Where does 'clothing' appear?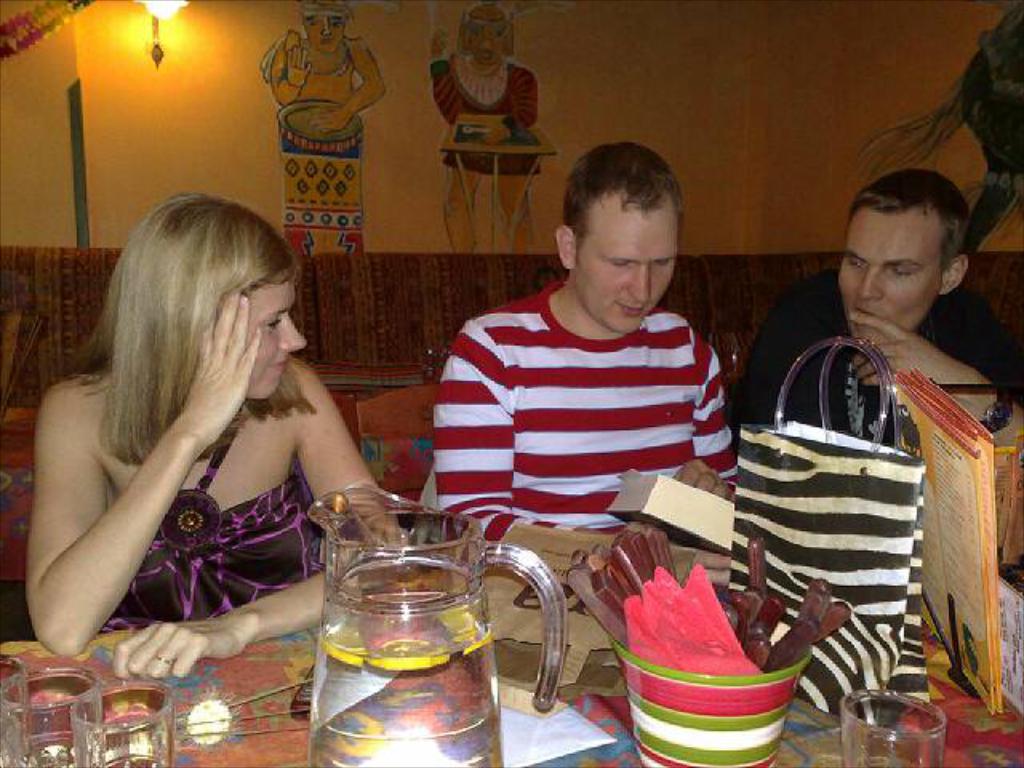
Appears at {"x1": 731, "y1": 272, "x2": 1022, "y2": 445}.
